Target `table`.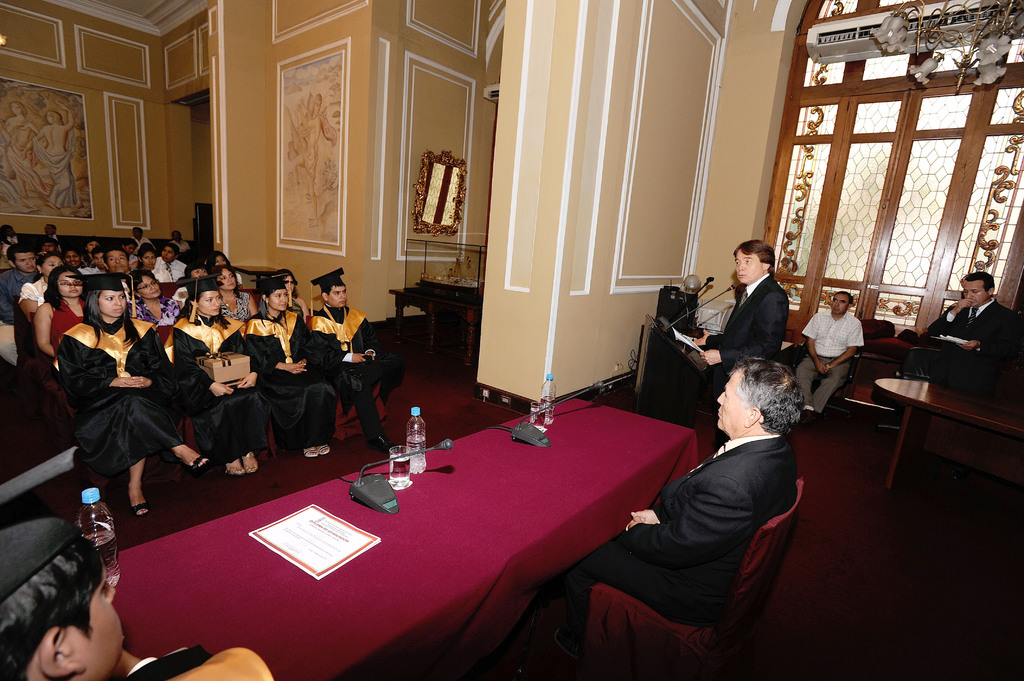
Target region: <region>872, 379, 1023, 488</region>.
